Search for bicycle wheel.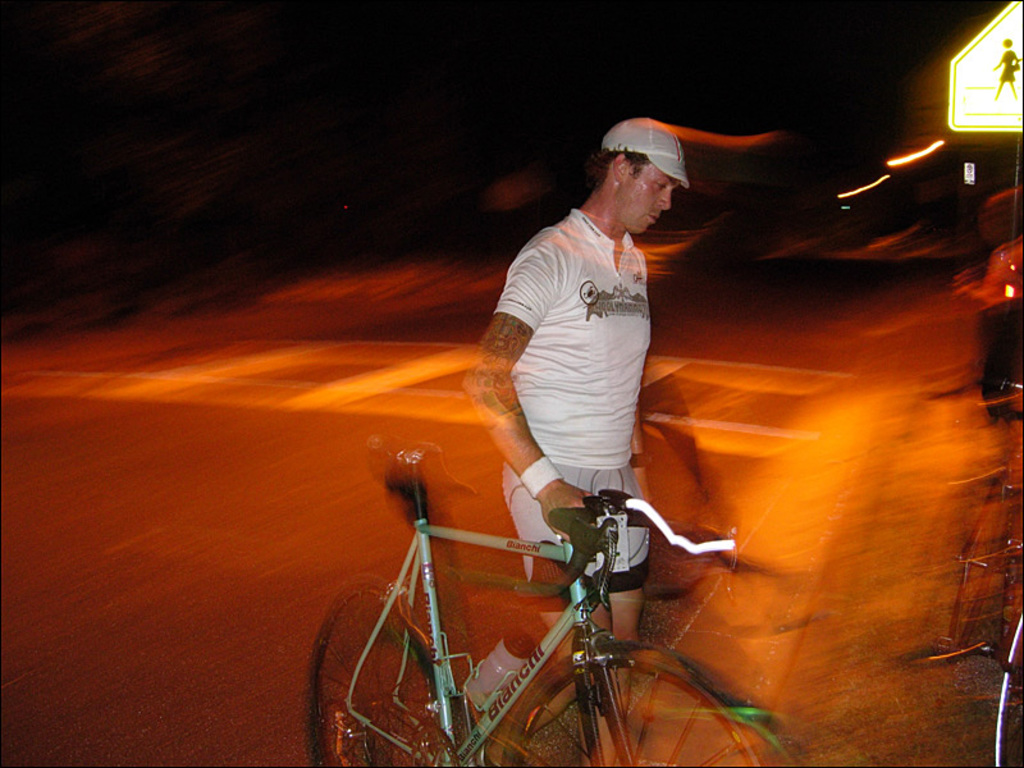
Found at (left=320, top=563, right=445, bottom=755).
